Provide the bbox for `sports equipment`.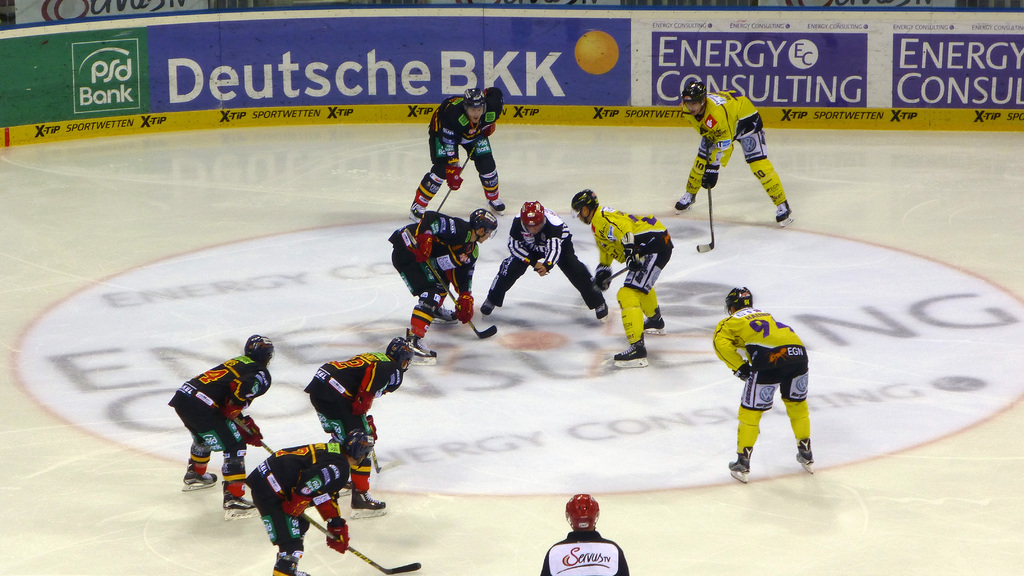
<region>447, 164, 462, 193</region>.
